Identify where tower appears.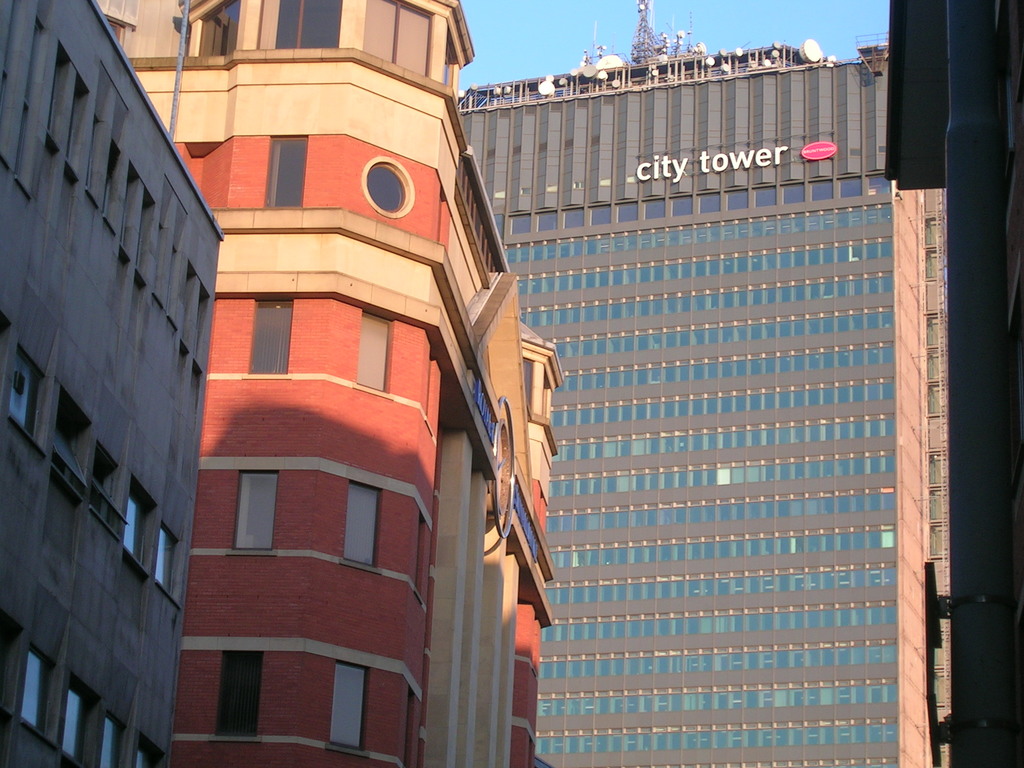
Appears at 136/0/566/765.
